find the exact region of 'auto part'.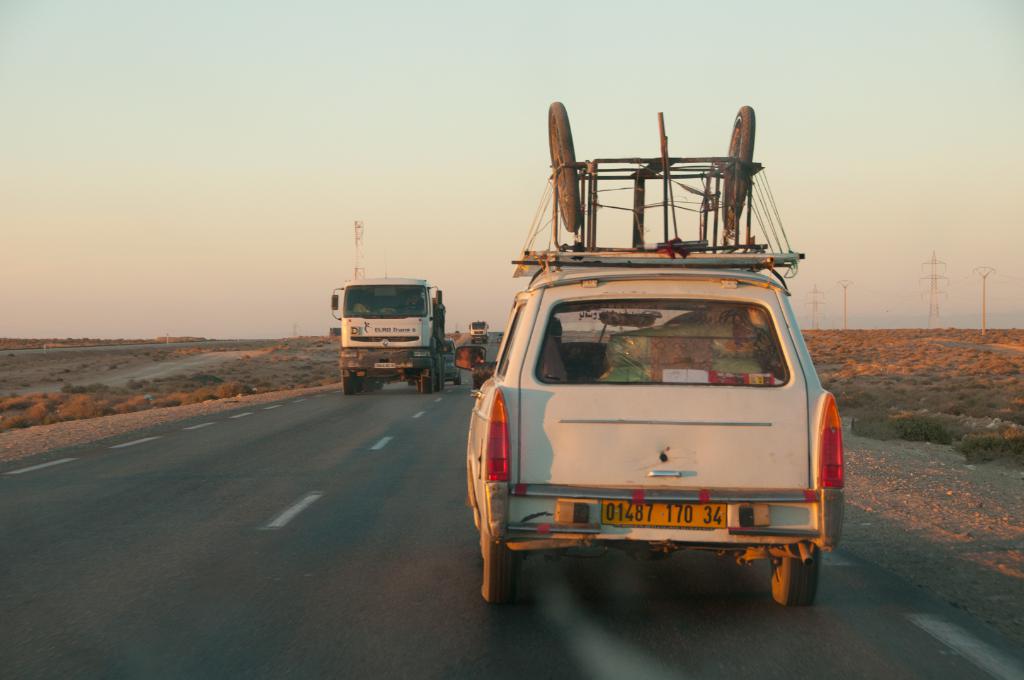
Exact region: (x1=412, y1=365, x2=435, y2=399).
